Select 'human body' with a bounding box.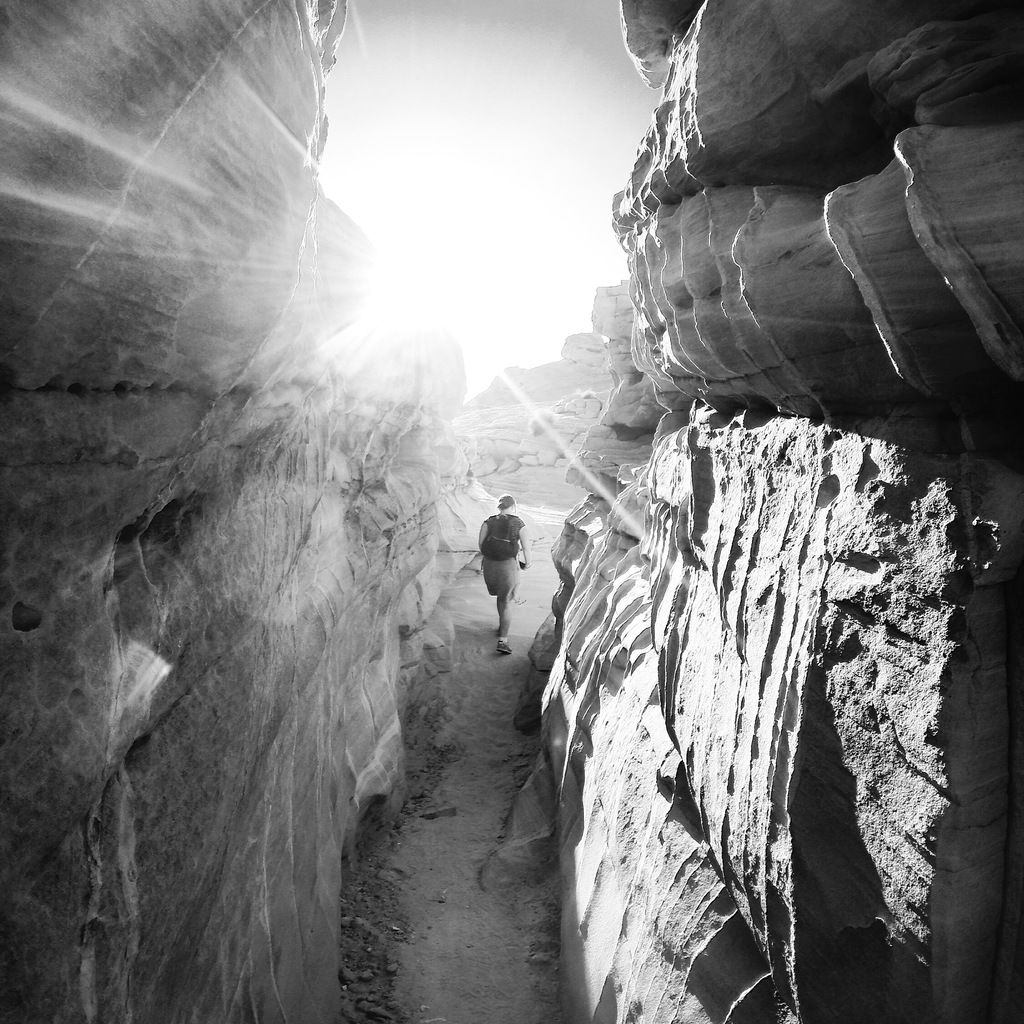
box(476, 490, 533, 657).
